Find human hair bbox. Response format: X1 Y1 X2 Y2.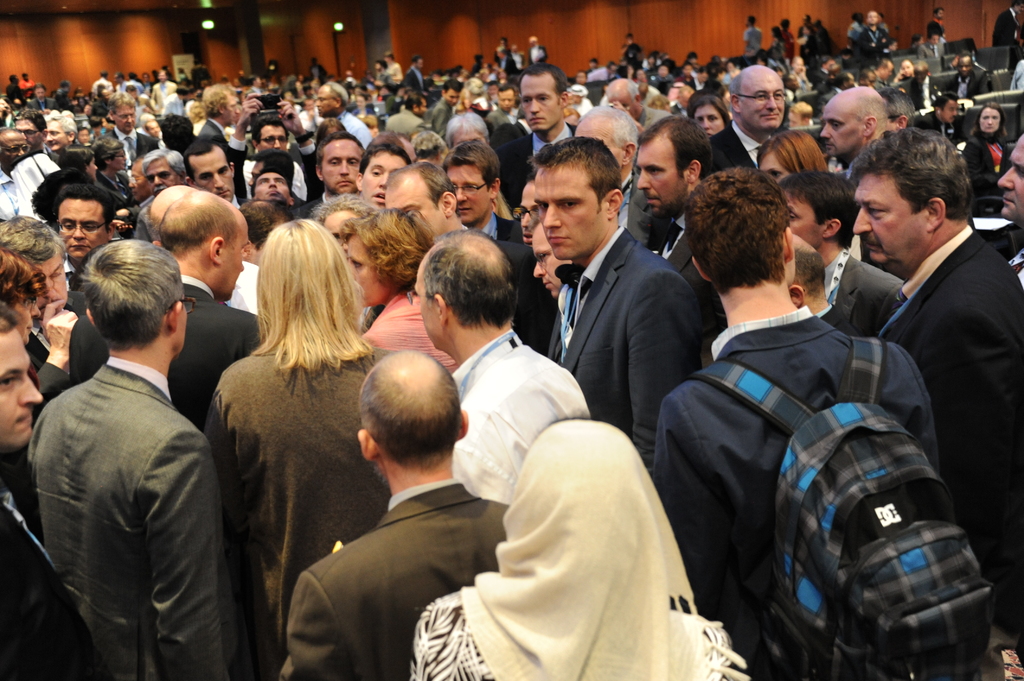
344 205 434 294.
